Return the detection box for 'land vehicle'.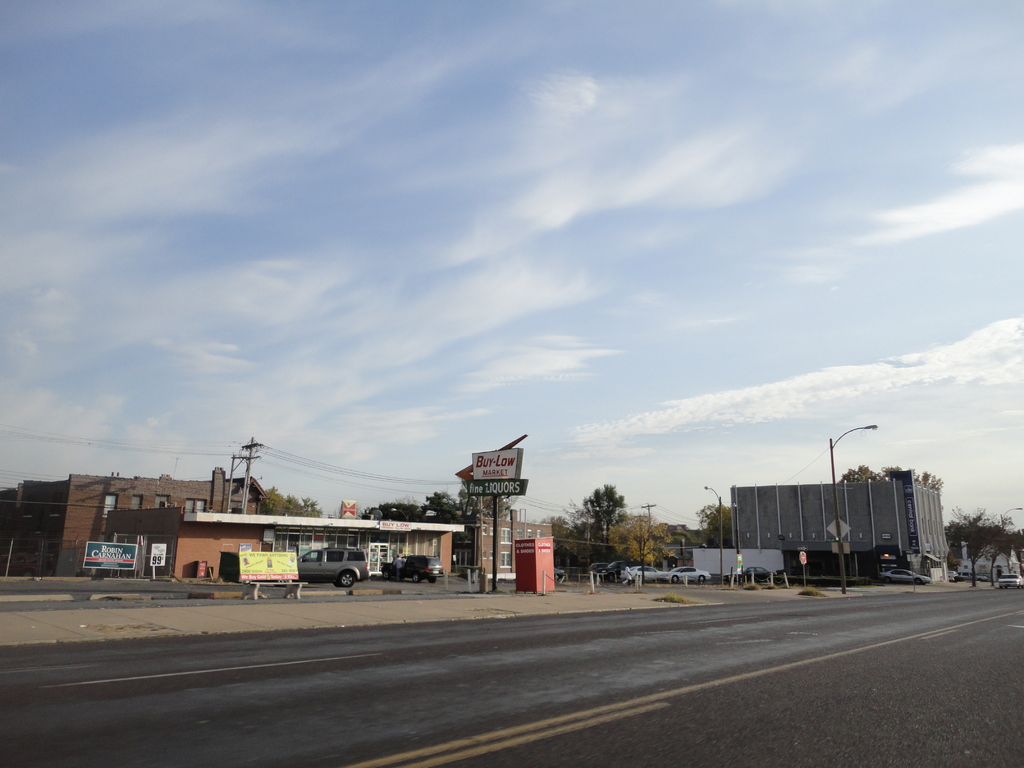
[554,566,567,582].
